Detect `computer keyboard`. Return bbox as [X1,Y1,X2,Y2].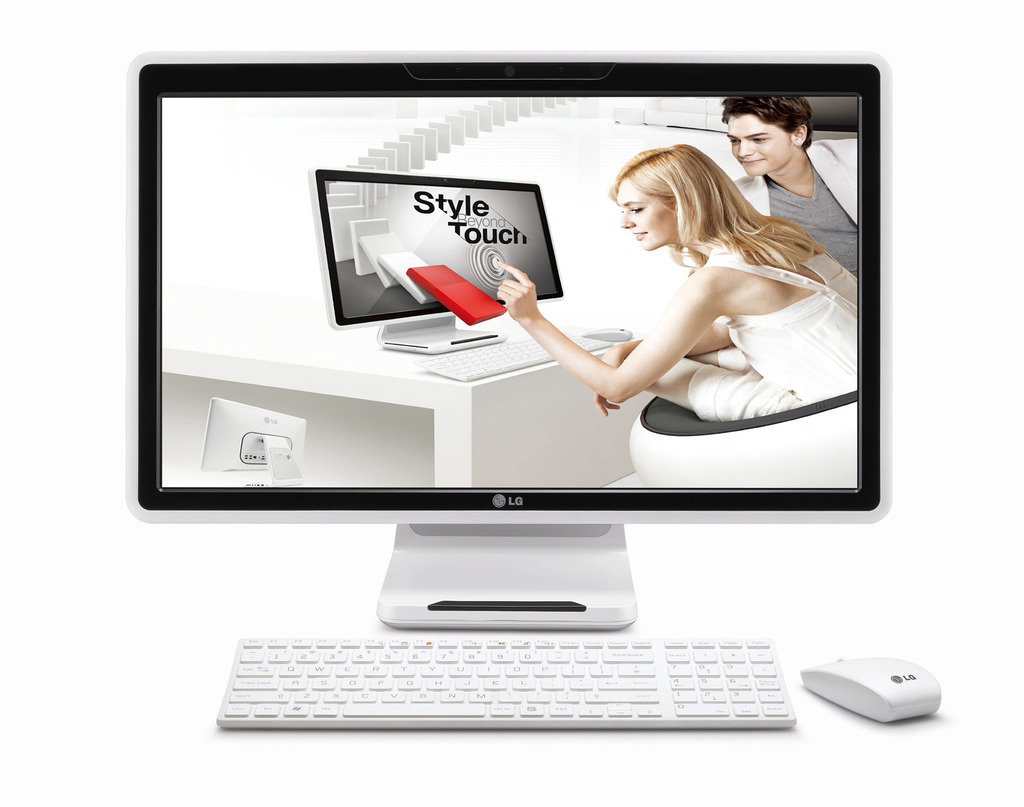
[216,635,794,725].
